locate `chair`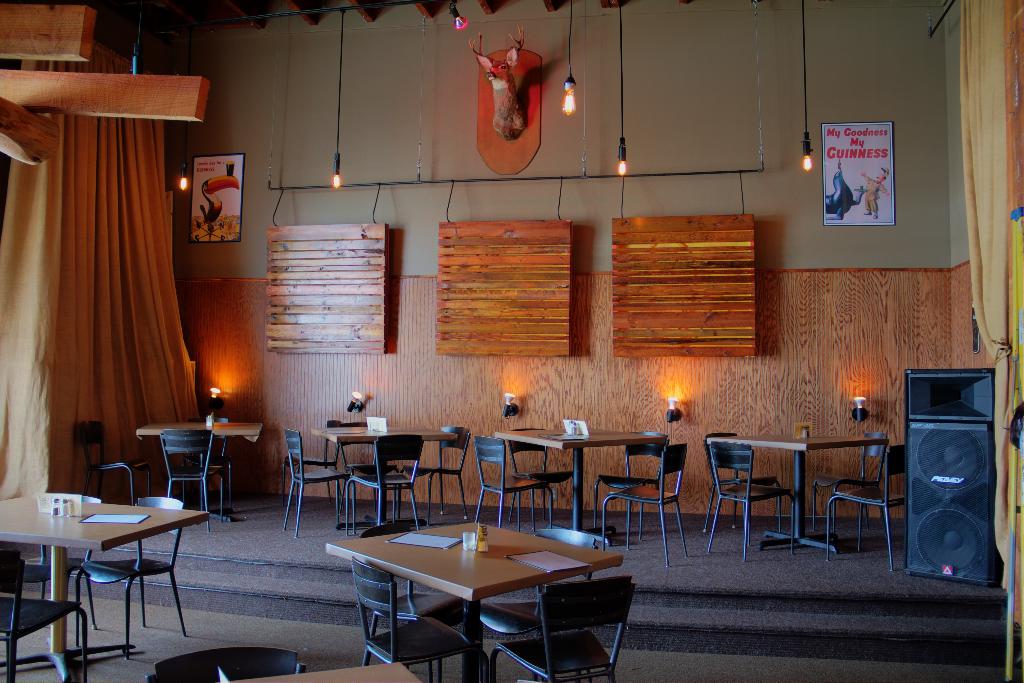
(0, 545, 94, 682)
